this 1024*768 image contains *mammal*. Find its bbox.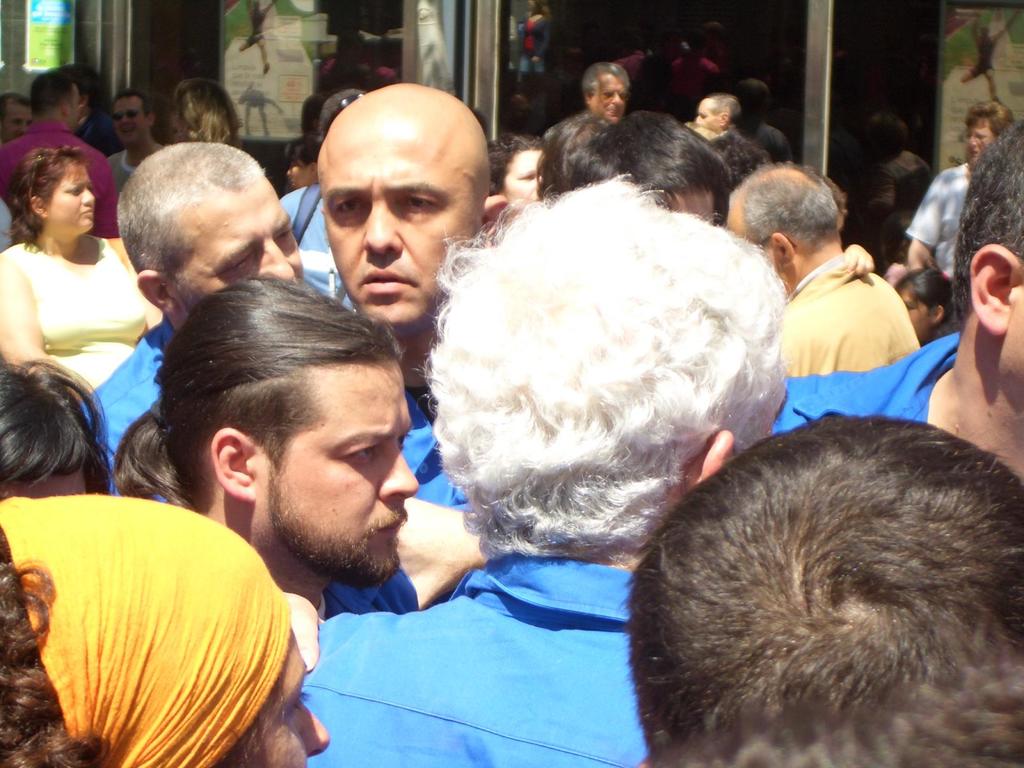
bbox(612, 104, 733, 228).
